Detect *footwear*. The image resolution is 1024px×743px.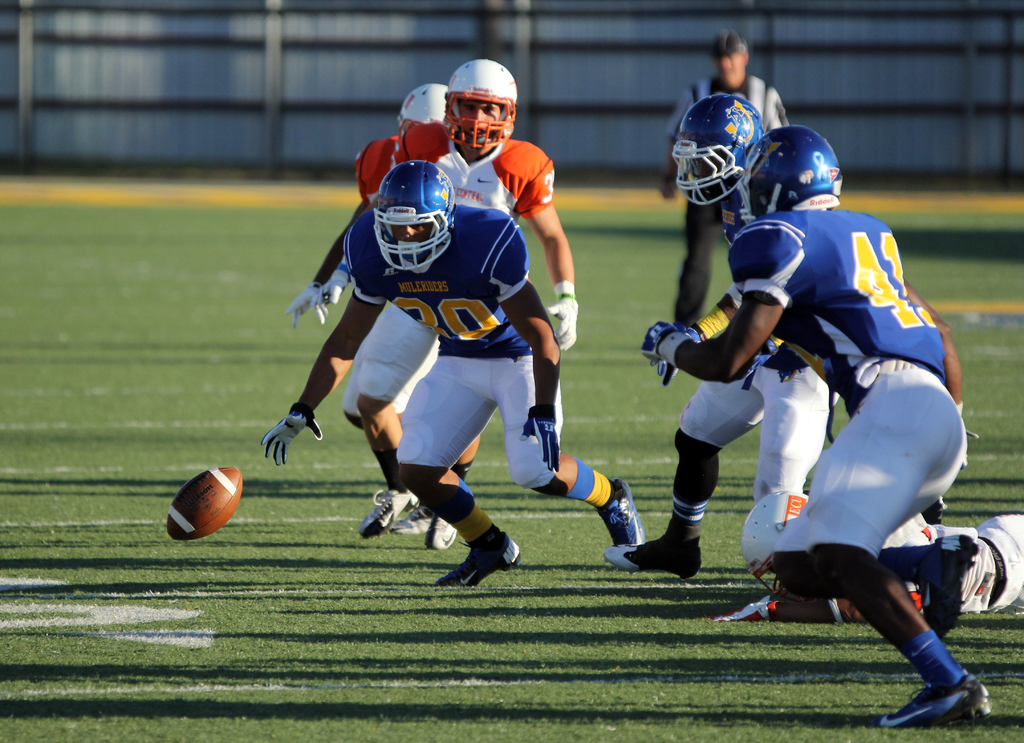
427 515 456 550.
